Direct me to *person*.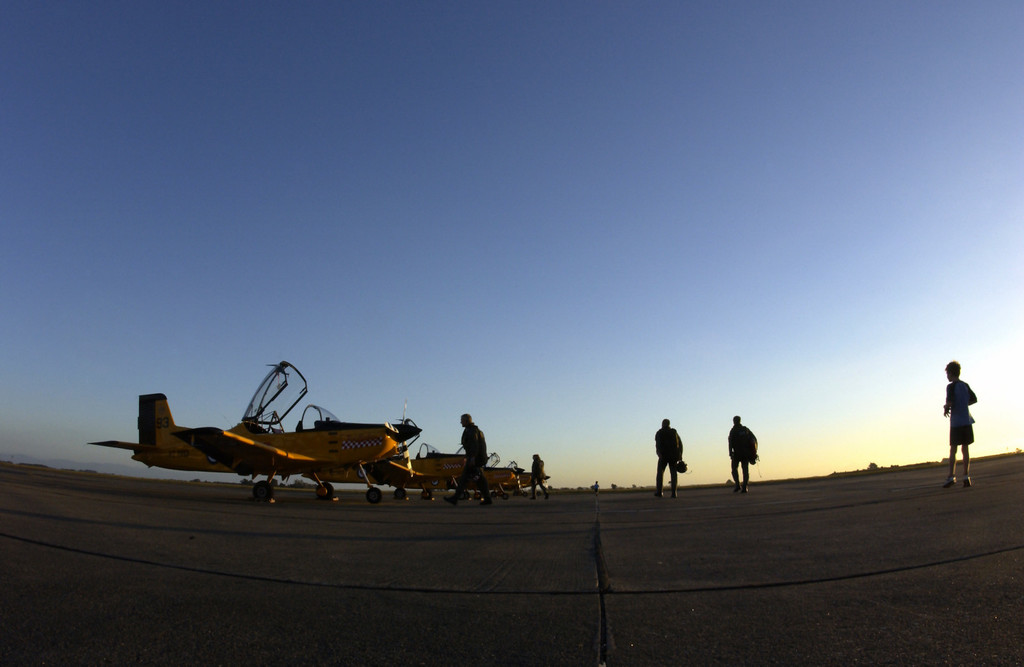
Direction: x1=522, y1=451, x2=547, y2=500.
